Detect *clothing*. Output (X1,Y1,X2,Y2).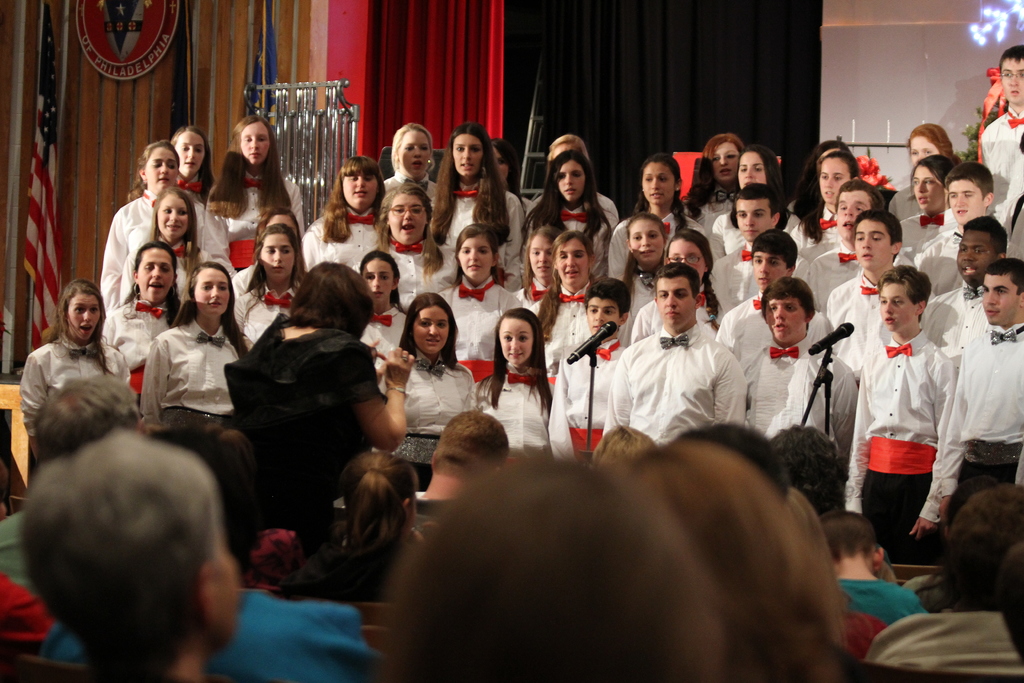
(22,335,126,440).
